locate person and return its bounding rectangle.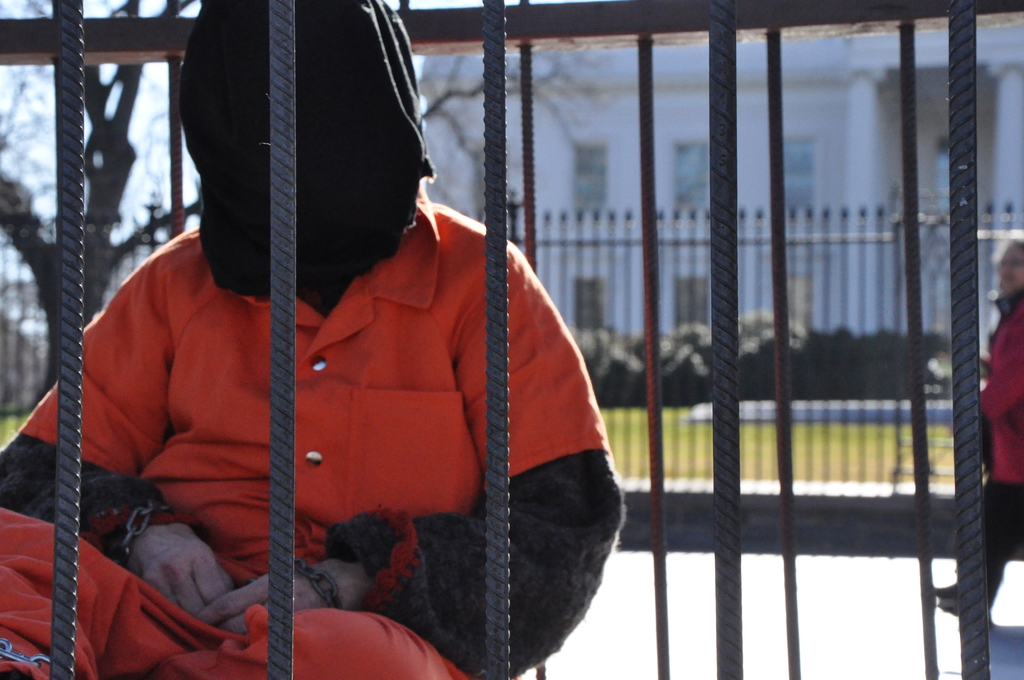
0,0,637,676.
